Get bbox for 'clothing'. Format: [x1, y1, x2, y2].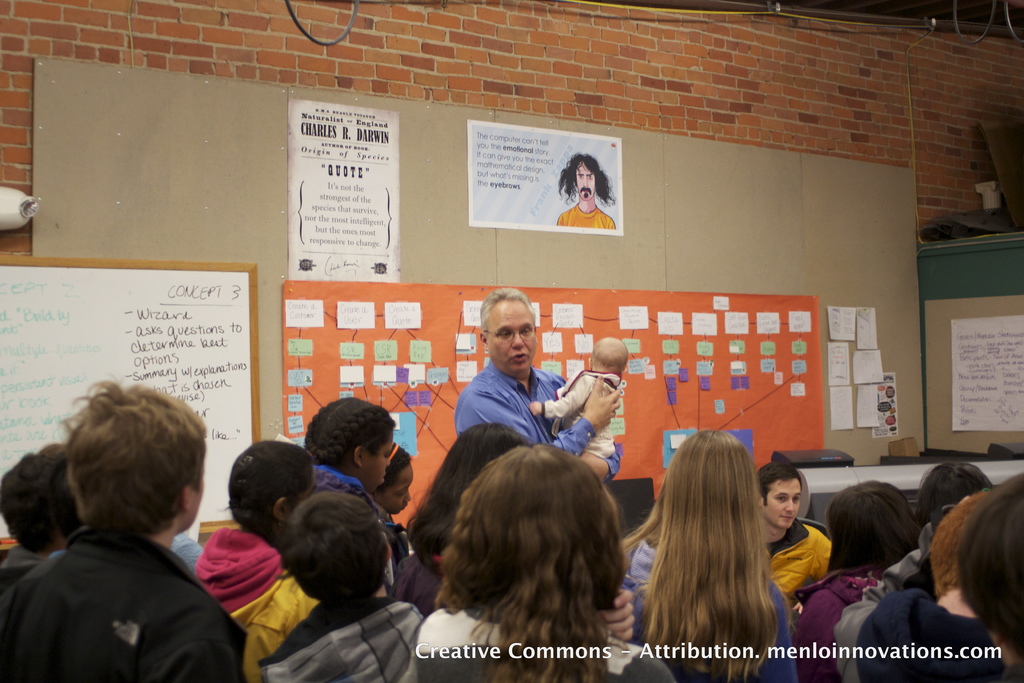
[825, 503, 940, 682].
